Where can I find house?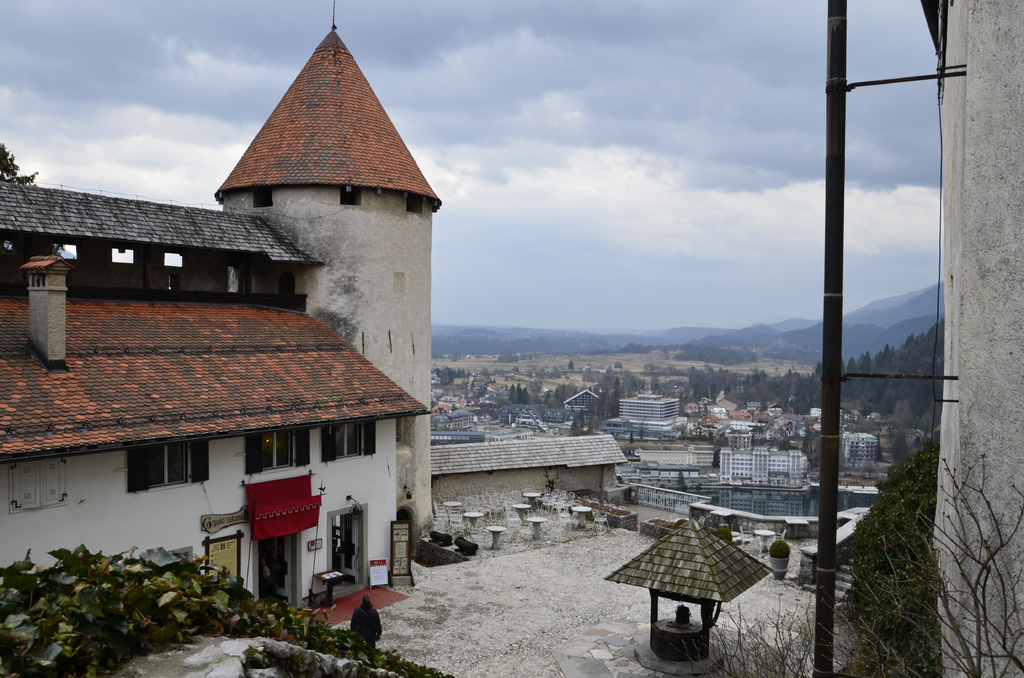
You can find it at bbox=(703, 446, 815, 494).
